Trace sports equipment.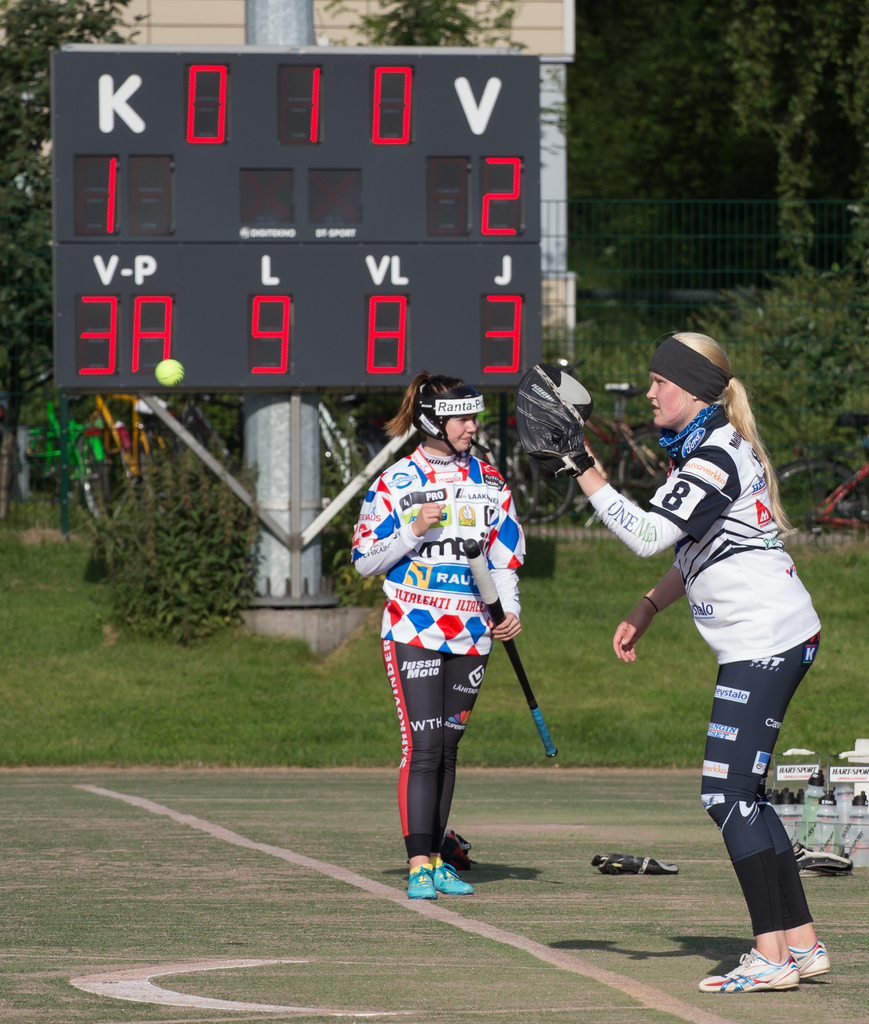
Traced to crop(697, 952, 801, 997).
